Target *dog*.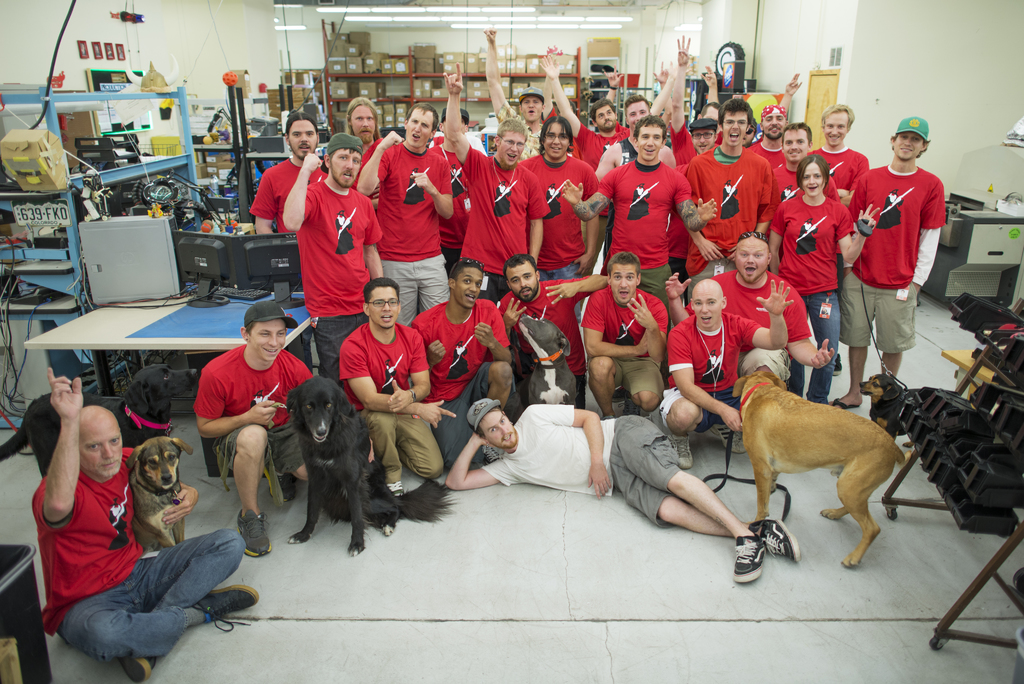
Target region: <box>283,378,456,557</box>.
